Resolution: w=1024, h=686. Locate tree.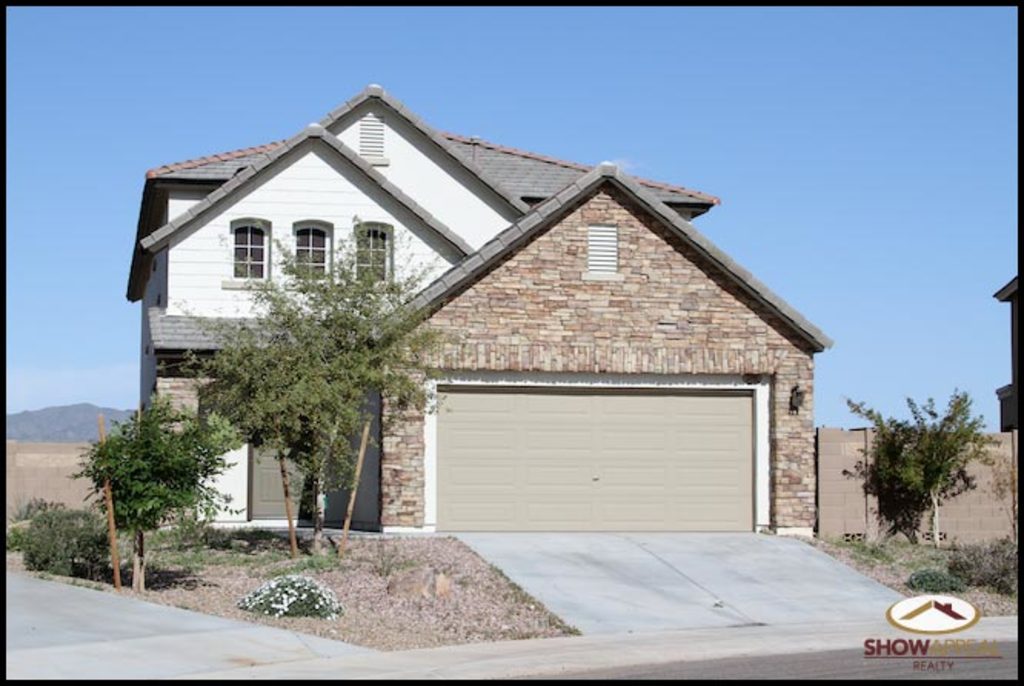
l=168, t=221, r=457, b=552.
